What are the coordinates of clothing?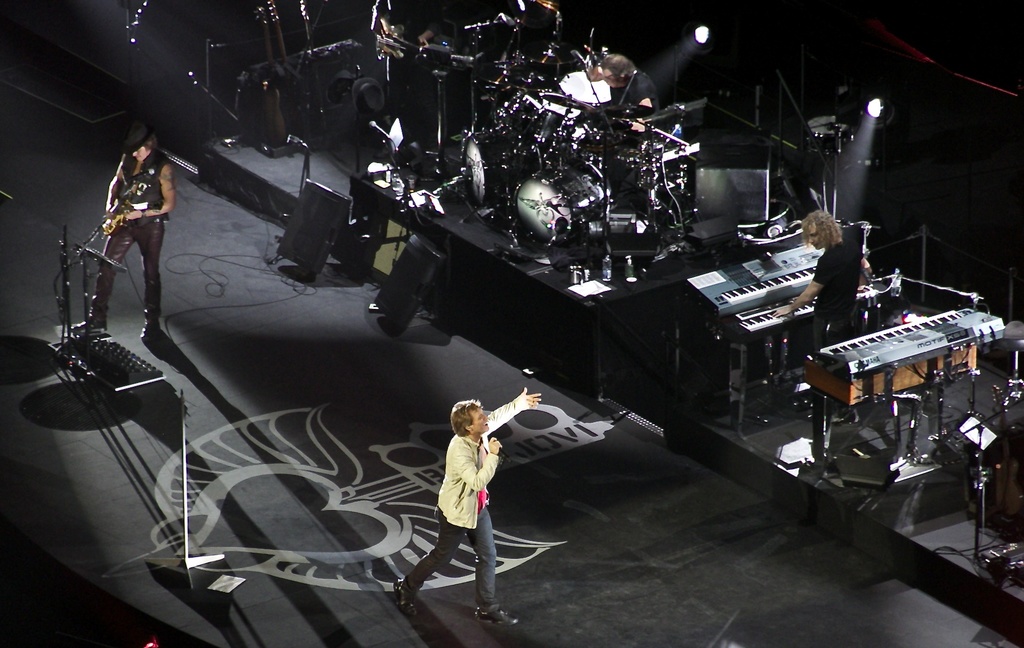
(x1=90, y1=147, x2=171, y2=325).
